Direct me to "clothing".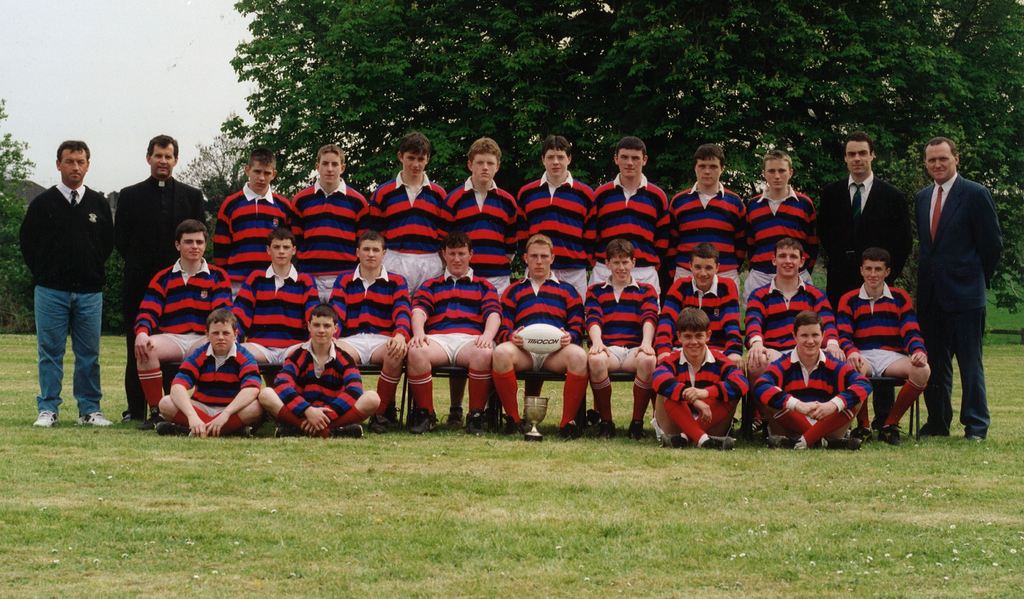
Direction: locate(447, 164, 525, 302).
